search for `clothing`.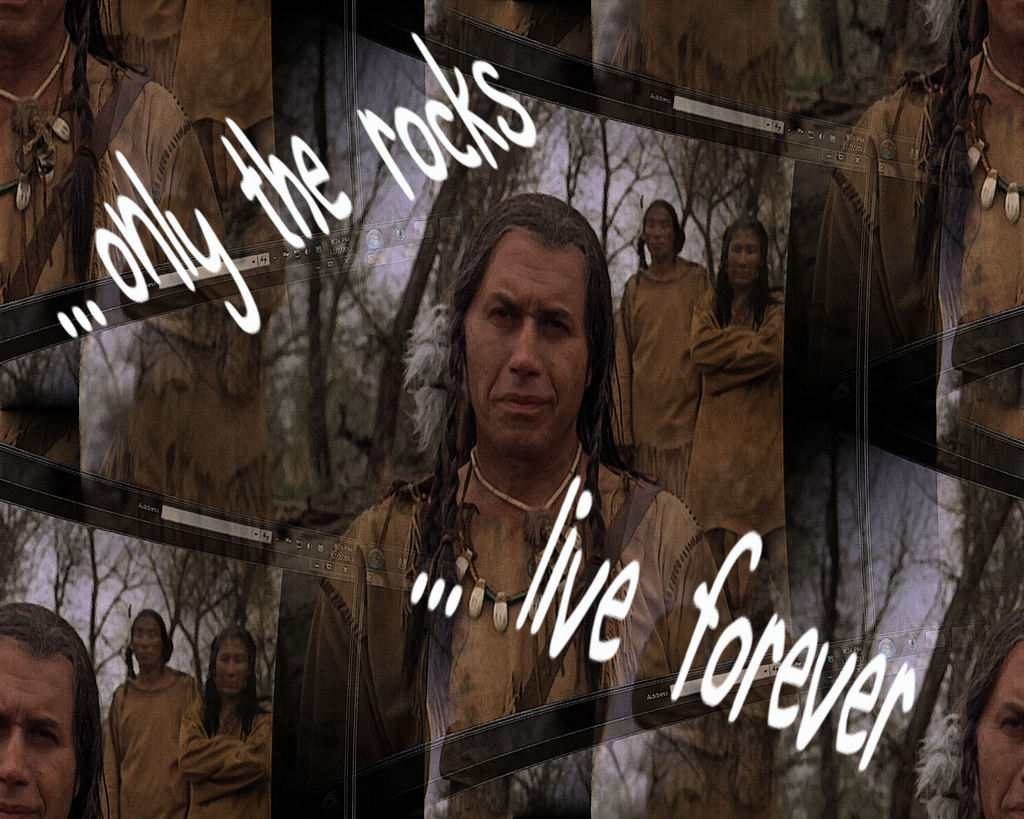
Found at rect(813, 68, 952, 312).
